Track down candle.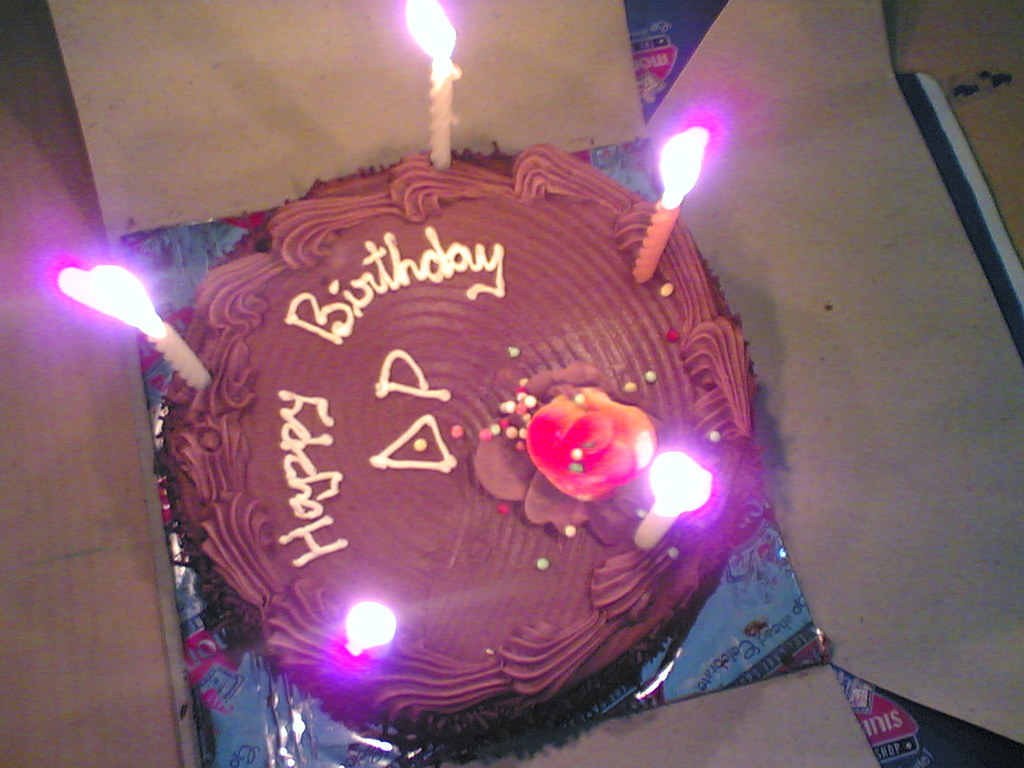
Tracked to 57,276,212,388.
